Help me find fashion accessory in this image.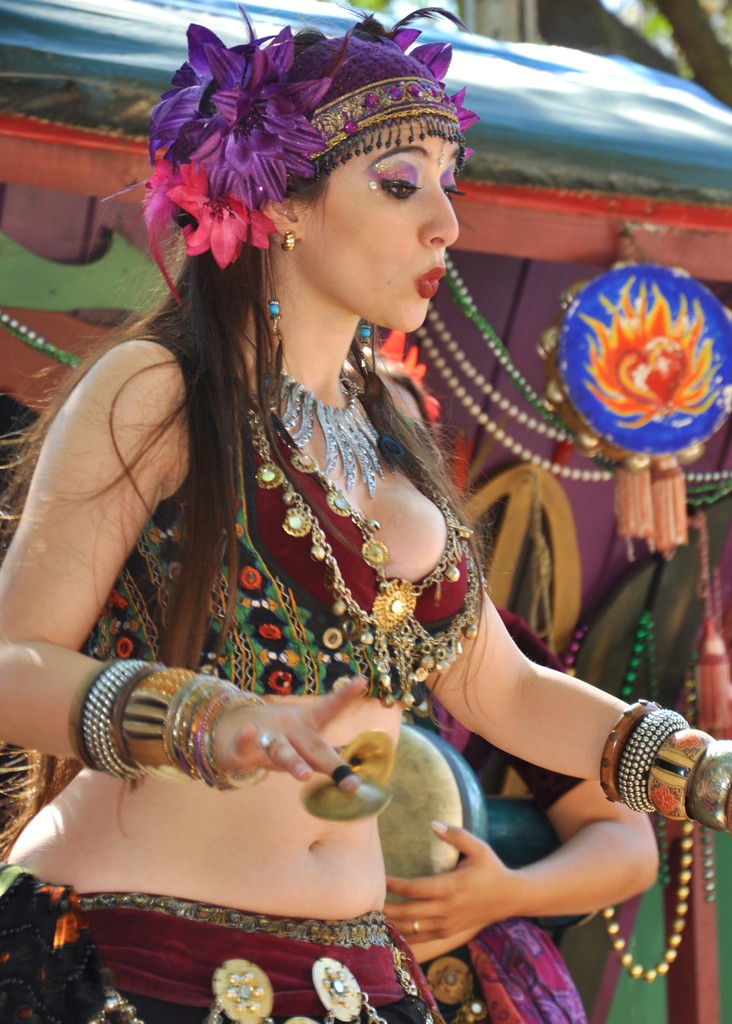
Found it: 603:705:731:810.
